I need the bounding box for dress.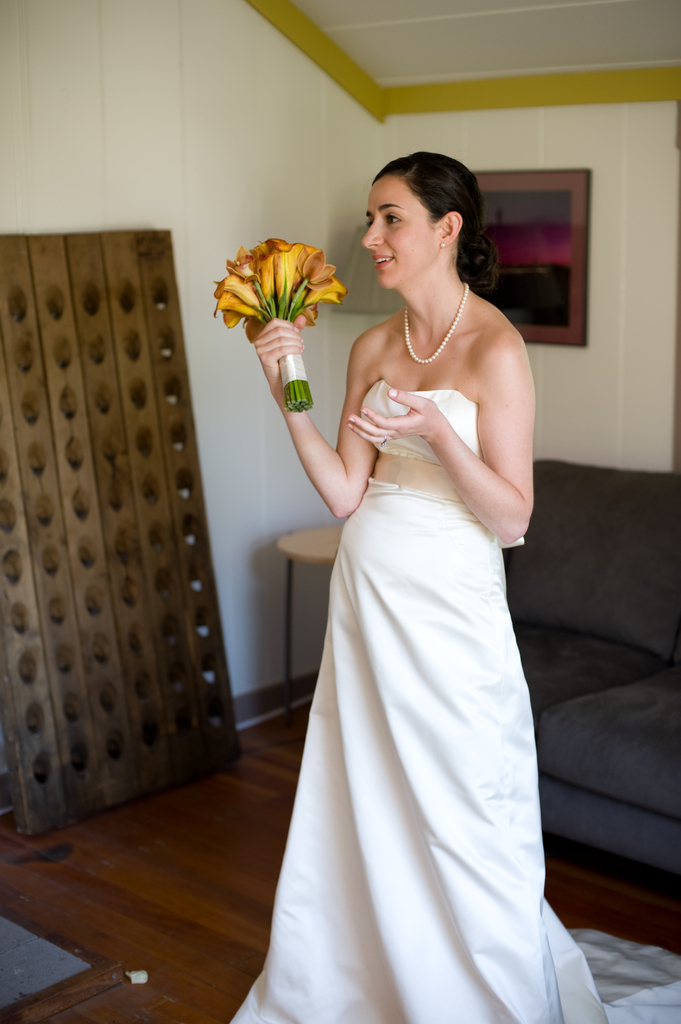
Here it is: 223 378 614 1023.
